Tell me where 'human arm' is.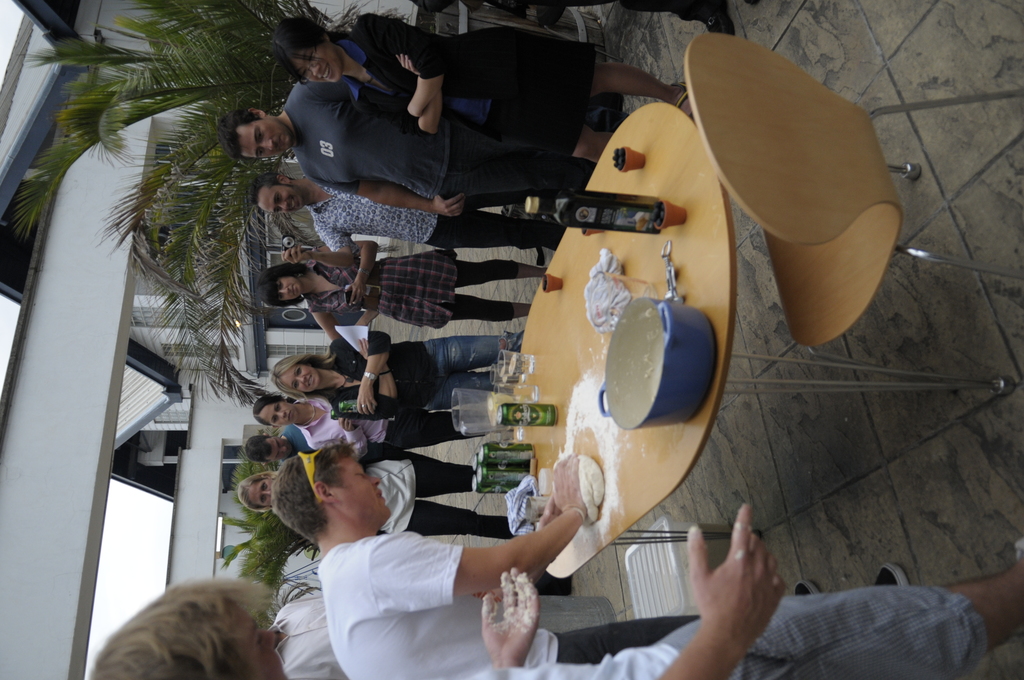
'human arm' is at region(304, 174, 470, 220).
